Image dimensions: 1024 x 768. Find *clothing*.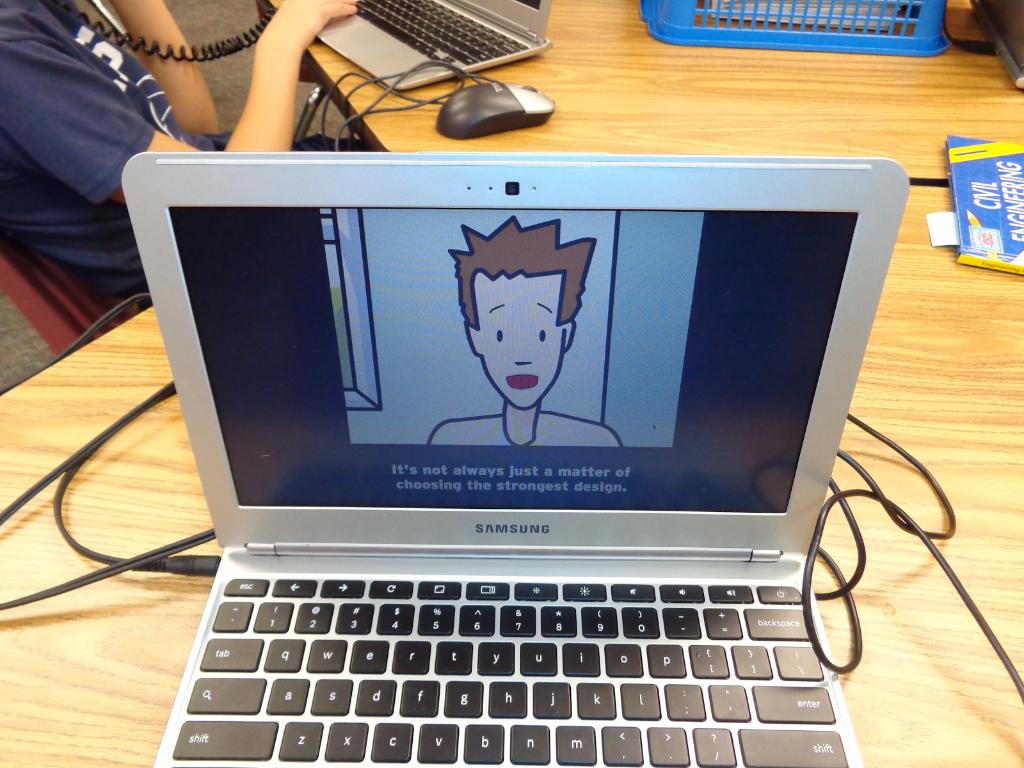
bbox=(1, 0, 378, 313).
